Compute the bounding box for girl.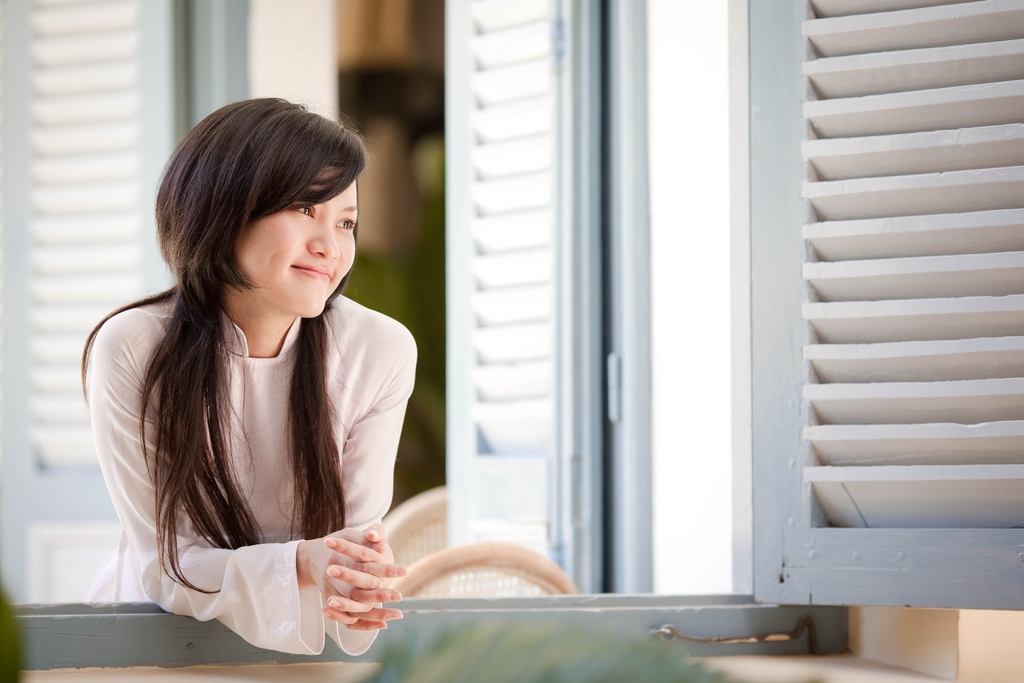
Rect(81, 96, 420, 661).
